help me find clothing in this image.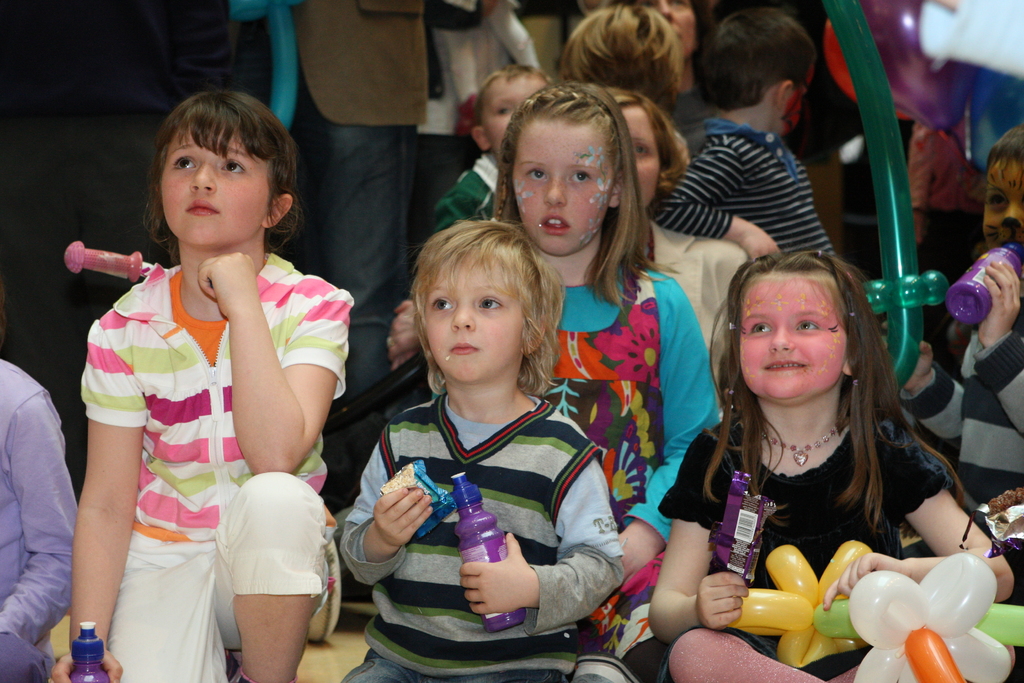
Found it: 81,218,297,654.
